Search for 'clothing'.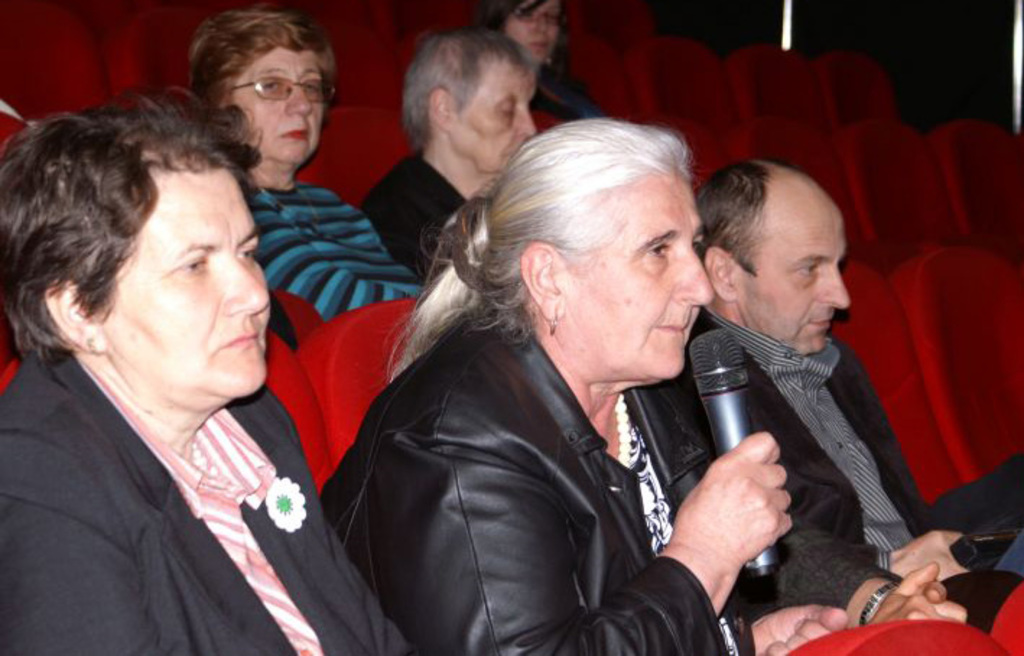
Found at <region>0, 288, 363, 655</region>.
